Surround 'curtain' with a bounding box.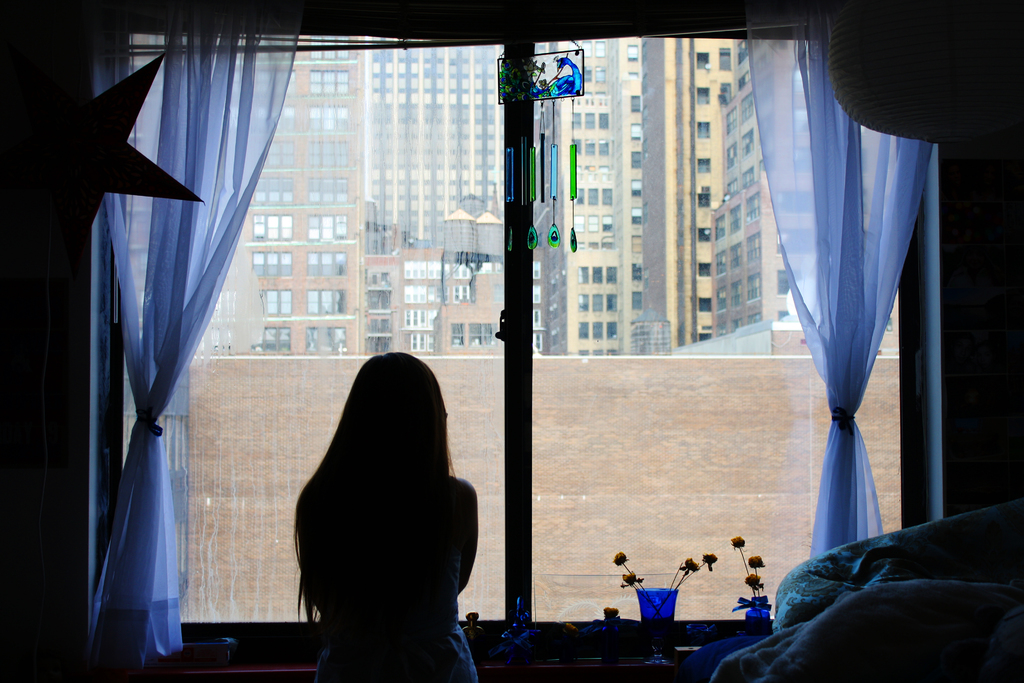
76 0 317 682.
